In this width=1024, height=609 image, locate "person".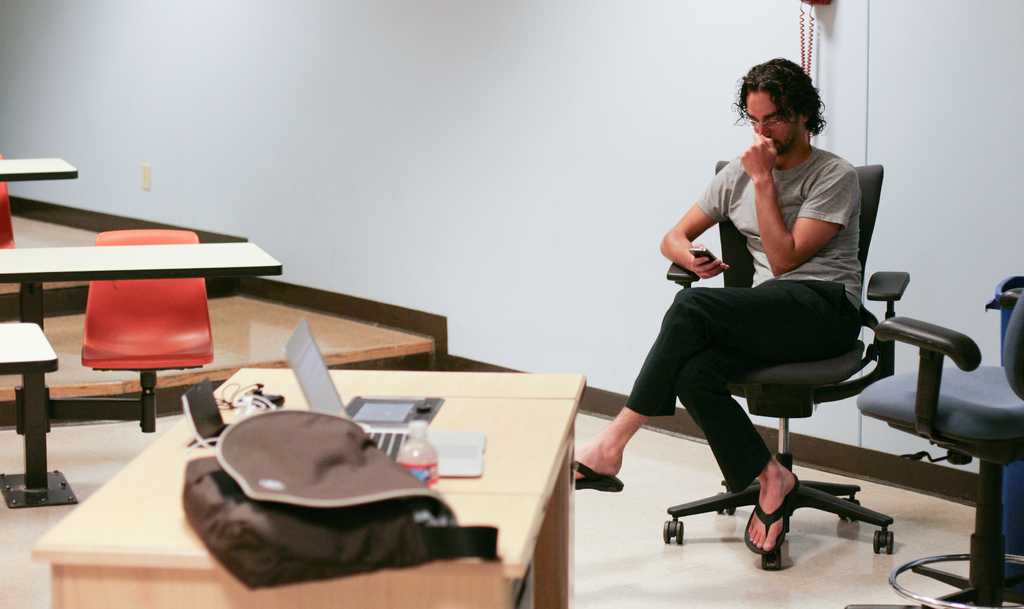
Bounding box: 581/64/905/581.
